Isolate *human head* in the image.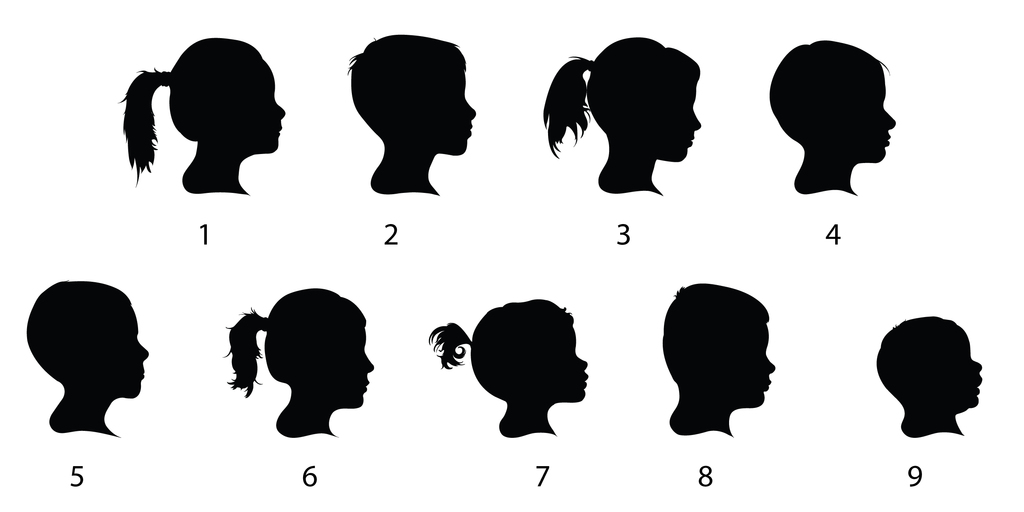
Isolated region: 469,300,588,404.
